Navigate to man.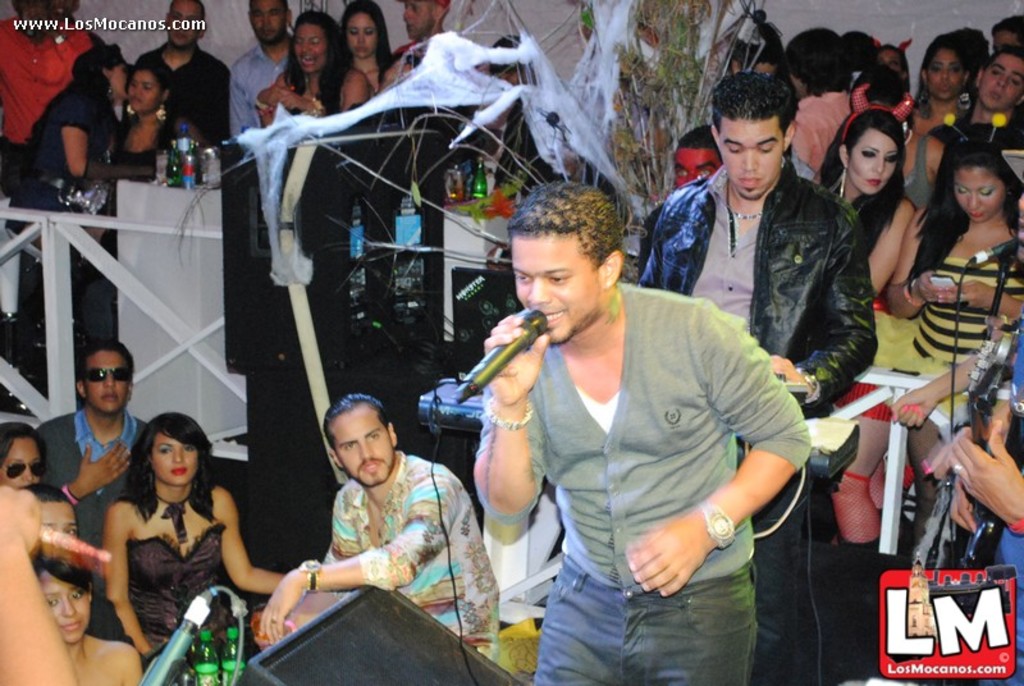
Navigation target: {"x1": 45, "y1": 342, "x2": 156, "y2": 553}.
